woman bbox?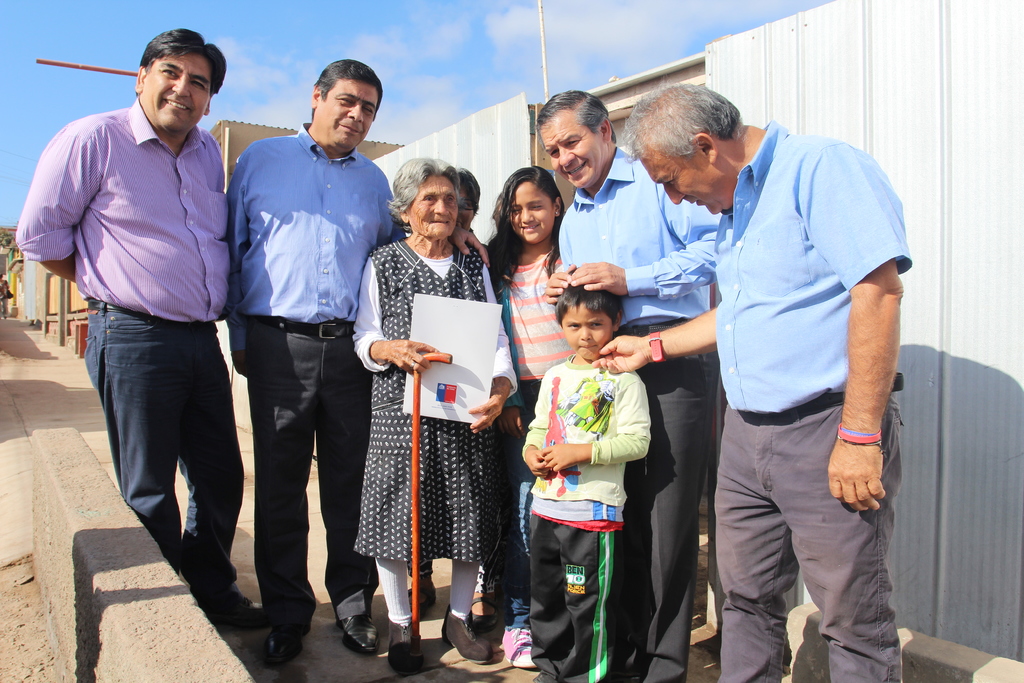
l=344, t=160, r=524, b=678
